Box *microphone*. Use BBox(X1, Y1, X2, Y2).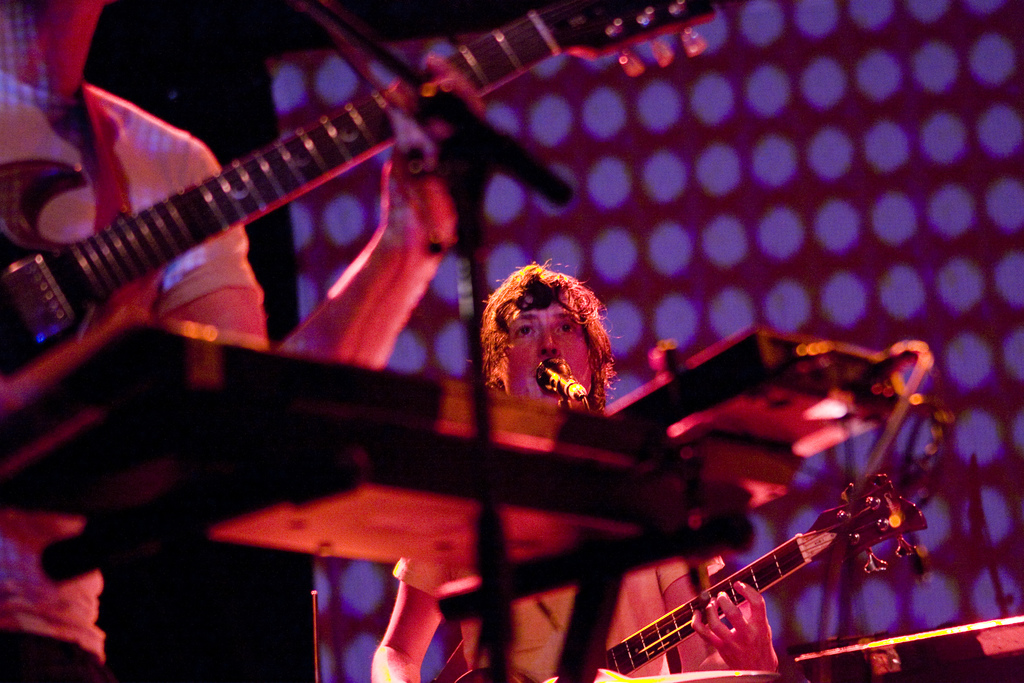
BBox(538, 356, 586, 394).
